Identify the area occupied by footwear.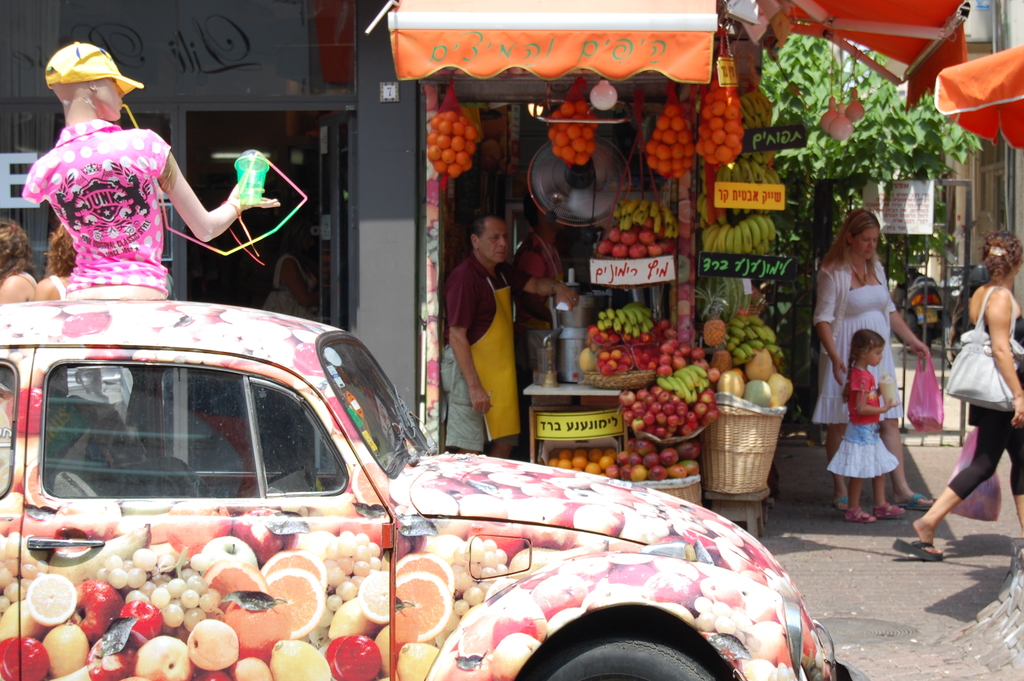
Area: 892, 538, 943, 559.
